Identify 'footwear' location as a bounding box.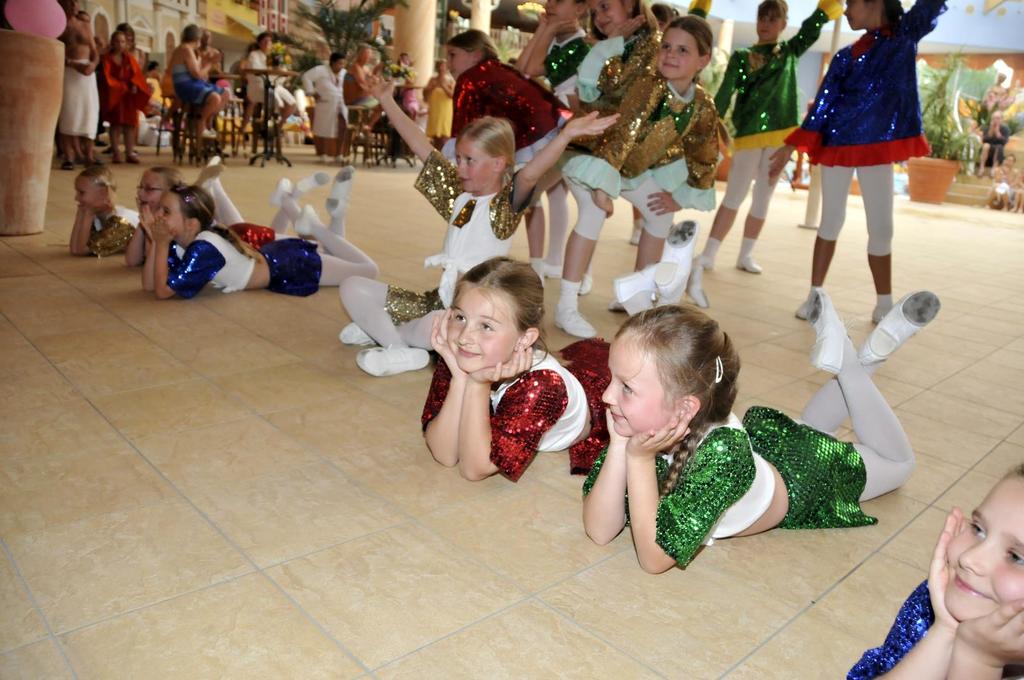
x1=580 y1=275 x2=592 y2=297.
